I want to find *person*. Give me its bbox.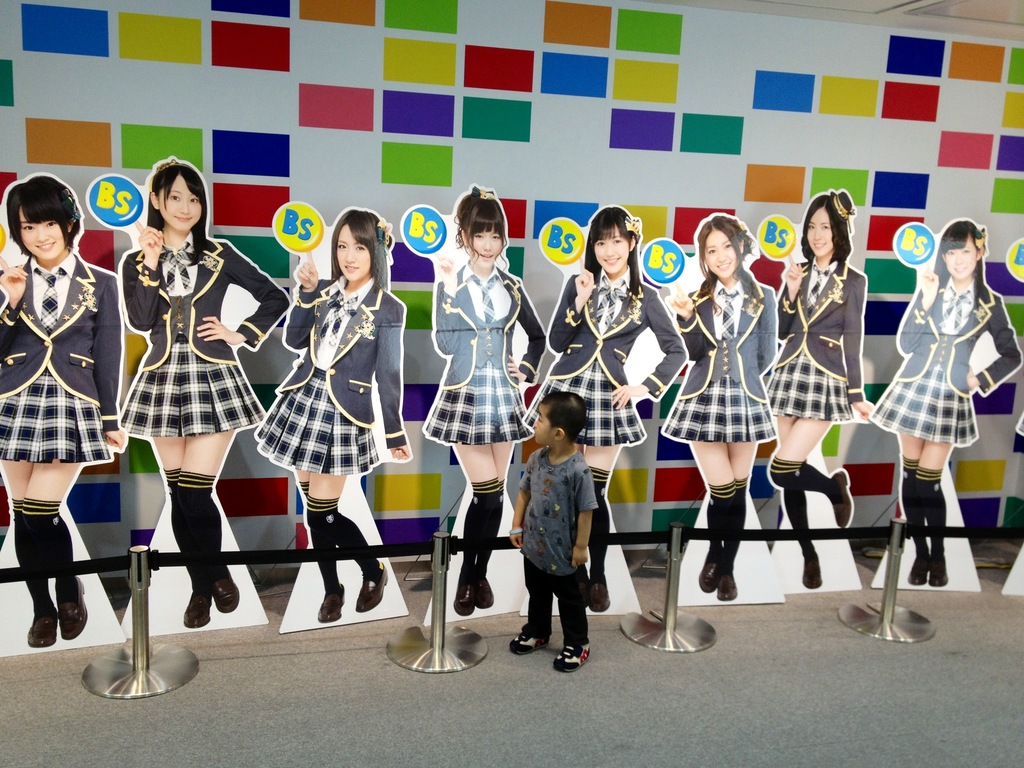
detection(527, 201, 692, 605).
